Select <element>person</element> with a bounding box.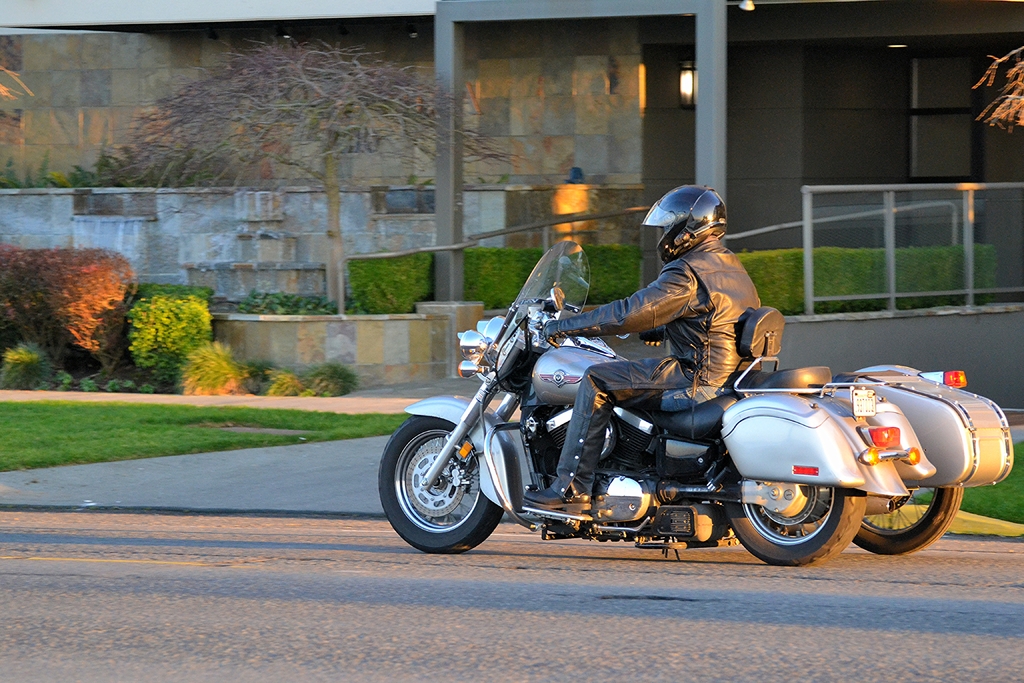
bbox=(533, 183, 760, 514).
